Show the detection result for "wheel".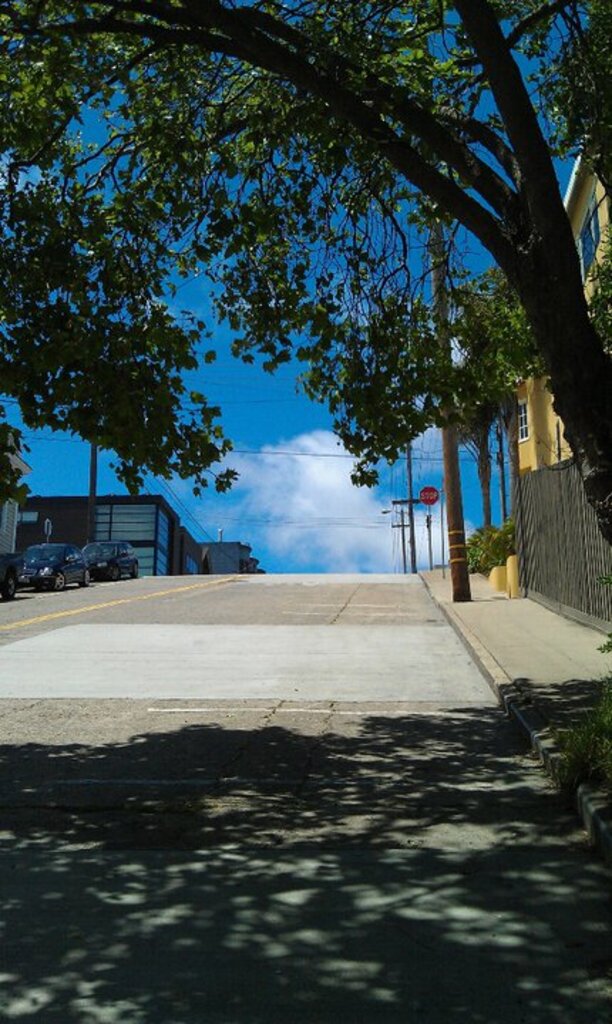
select_region(80, 573, 88, 587).
